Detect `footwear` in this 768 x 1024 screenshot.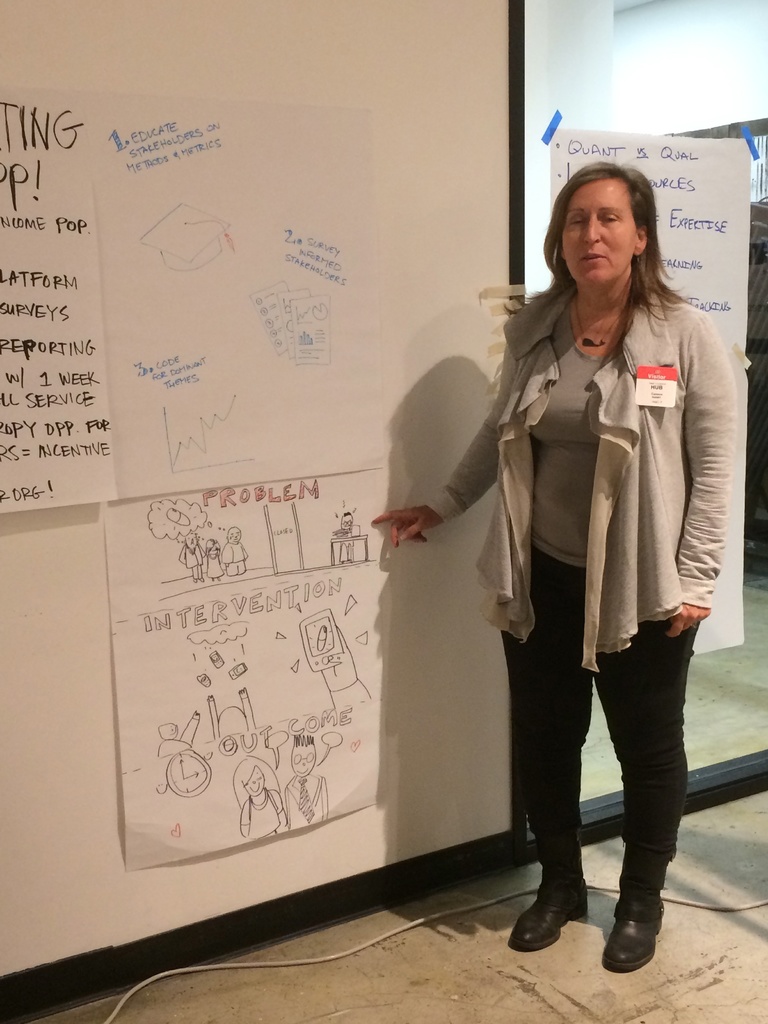
Detection: x1=505, y1=877, x2=591, y2=956.
